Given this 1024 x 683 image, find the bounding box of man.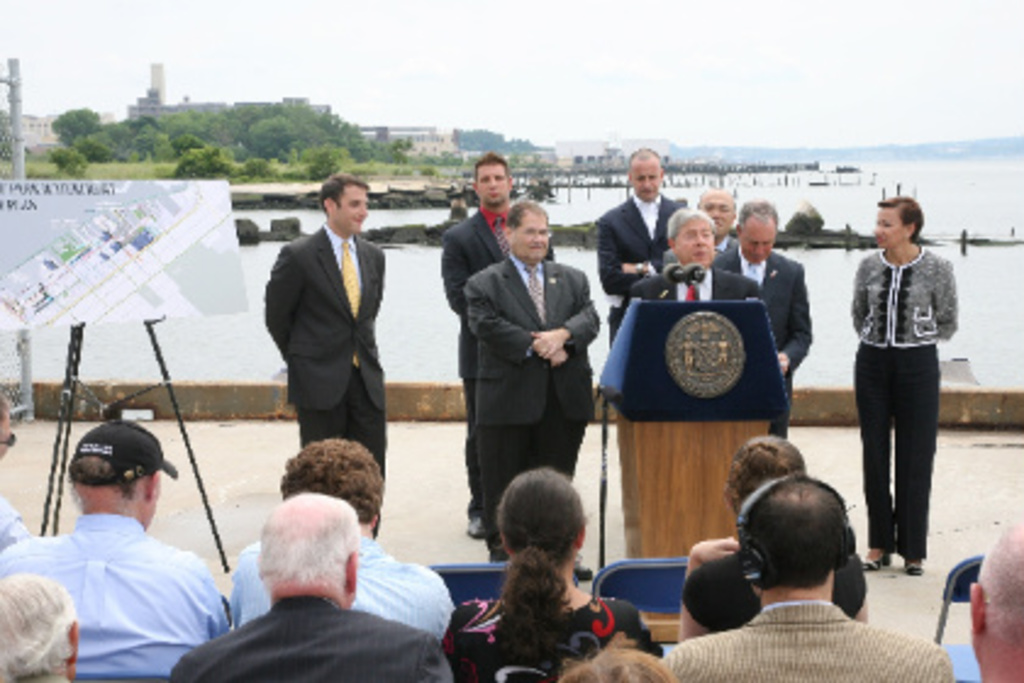
rect(595, 146, 688, 349).
